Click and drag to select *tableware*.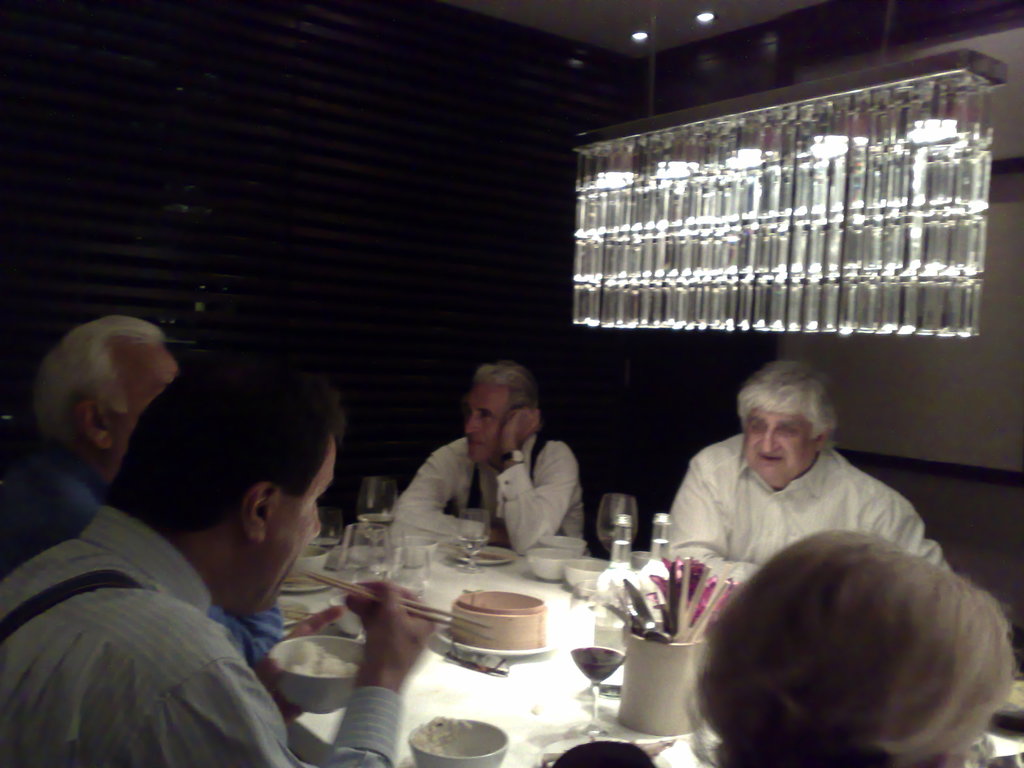
Selection: {"x1": 288, "y1": 543, "x2": 326, "y2": 577}.
